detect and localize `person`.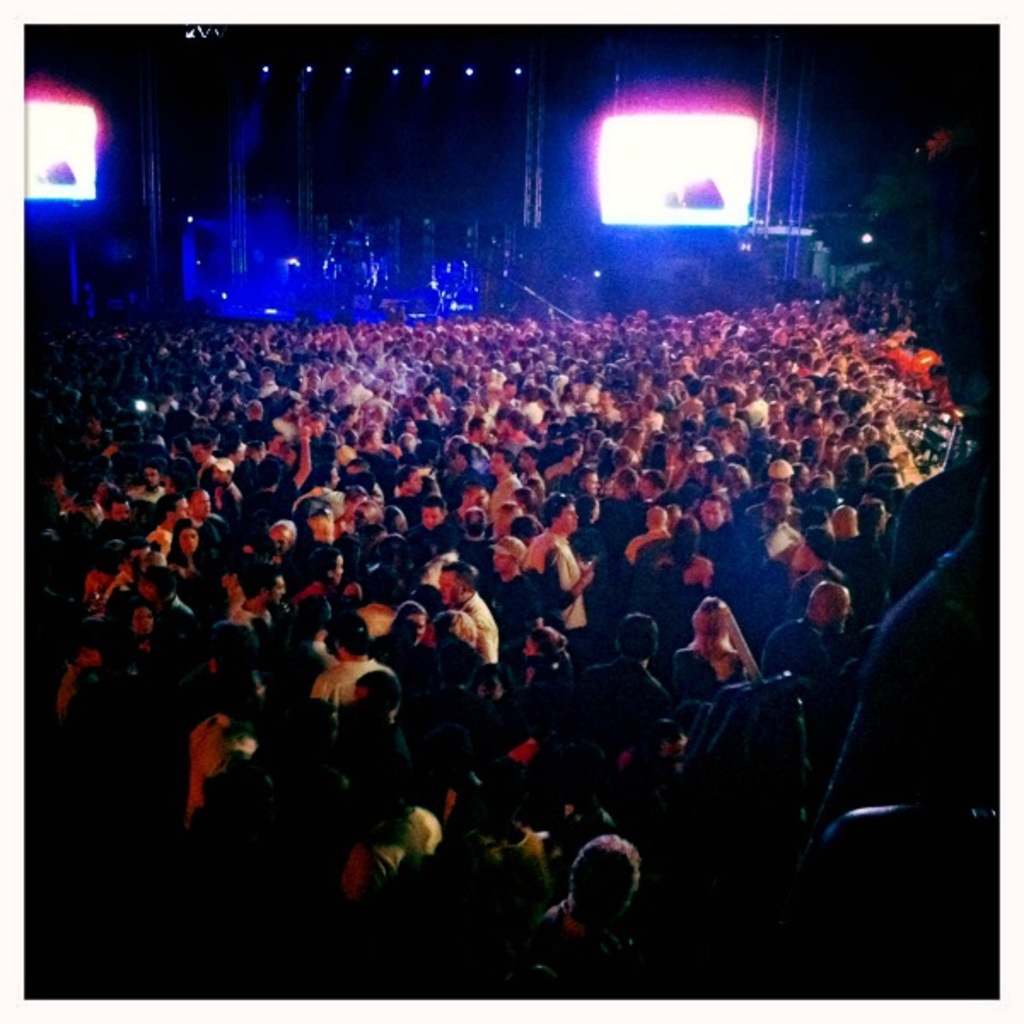
Localized at (759,591,862,652).
